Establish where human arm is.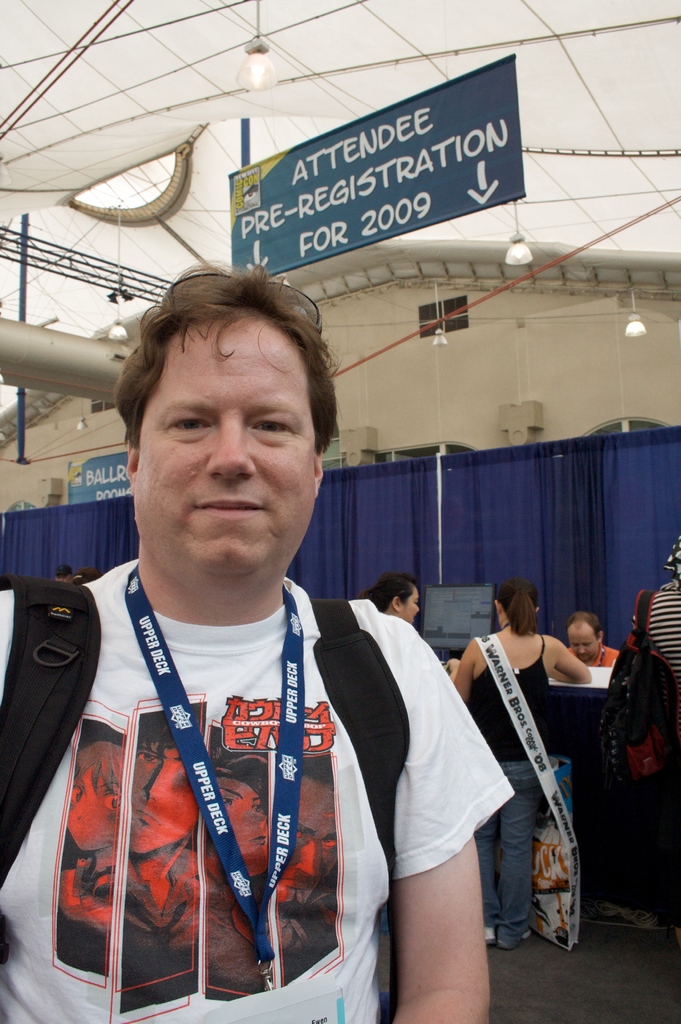
Established at locate(445, 639, 482, 697).
